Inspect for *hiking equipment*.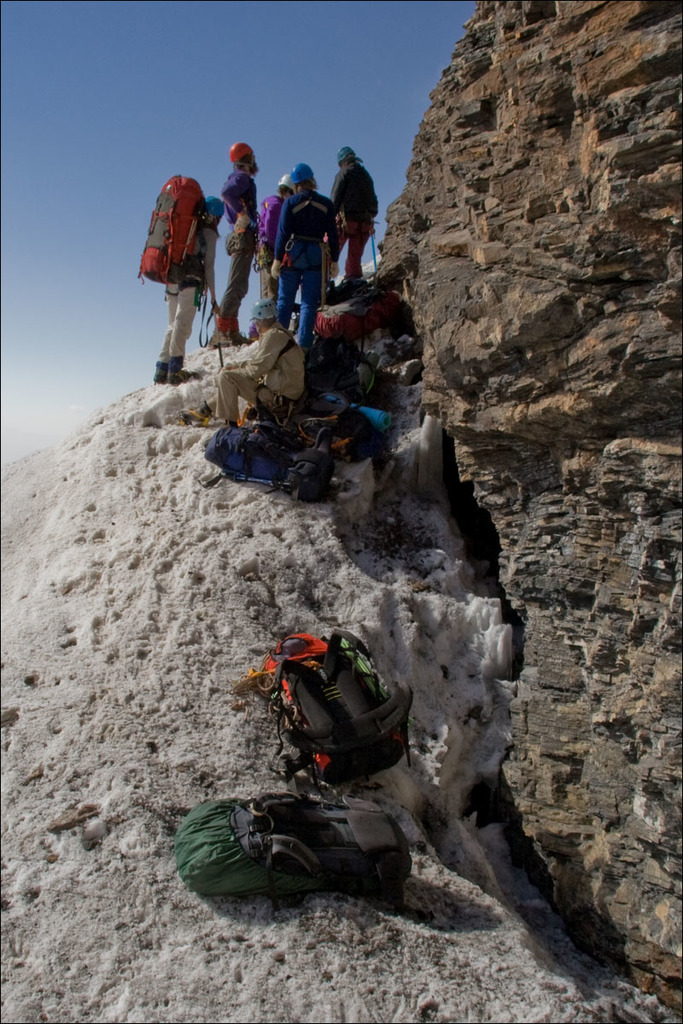
Inspection: (x1=208, y1=193, x2=230, y2=221).
